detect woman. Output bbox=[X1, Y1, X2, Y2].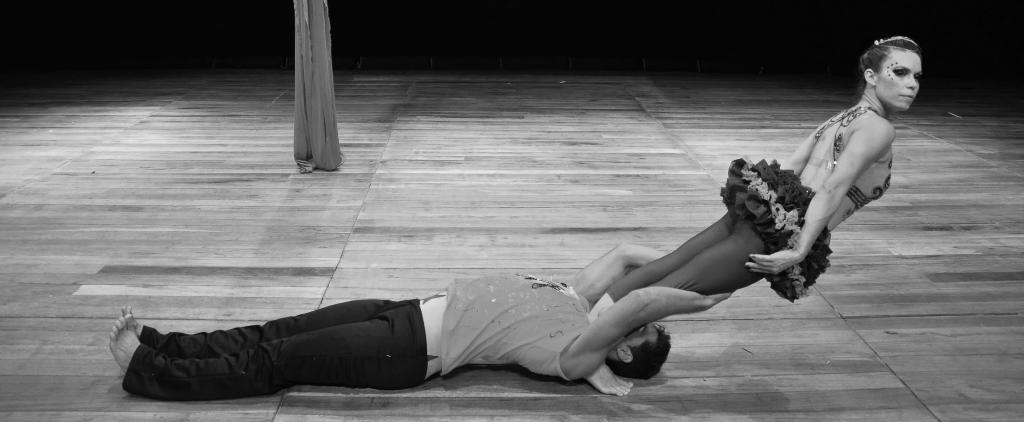
bbox=[590, 35, 920, 389].
